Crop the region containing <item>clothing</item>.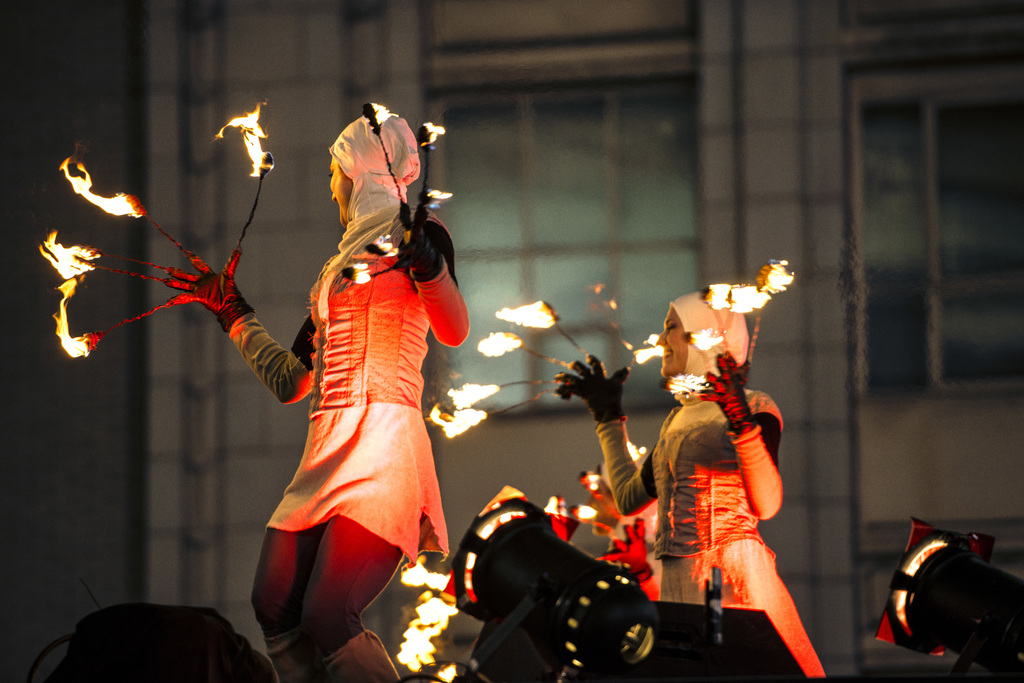
Crop region: bbox=[265, 229, 451, 568].
